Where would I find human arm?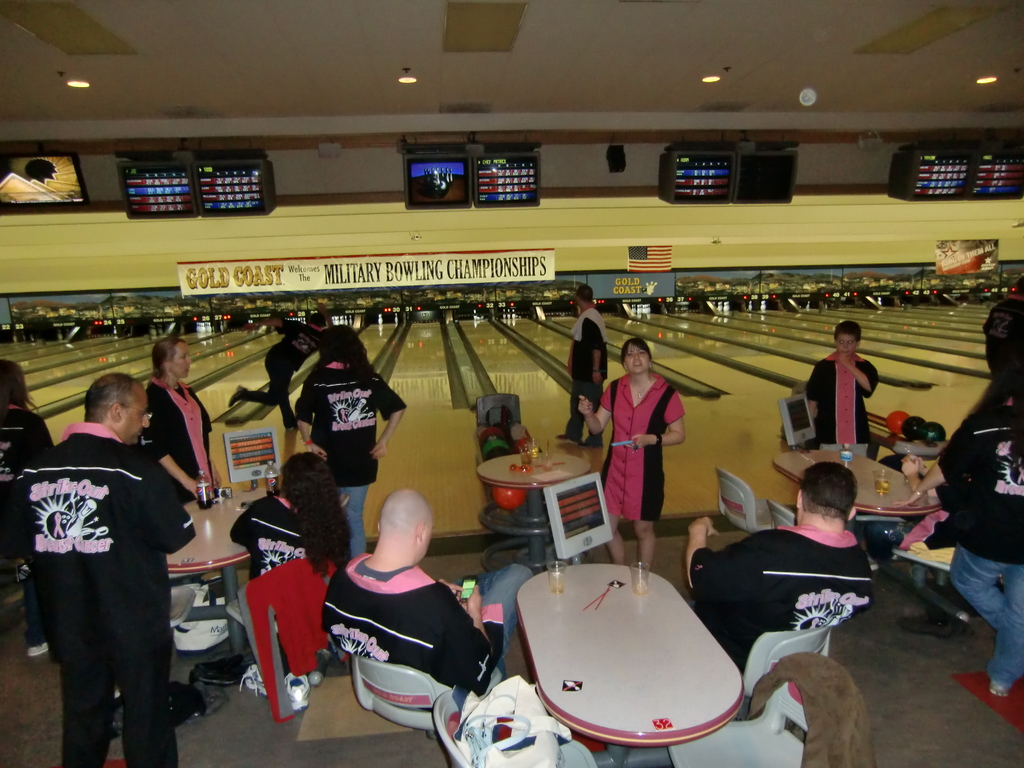
At (x1=628, y1=389, x2=682, y2=451).
